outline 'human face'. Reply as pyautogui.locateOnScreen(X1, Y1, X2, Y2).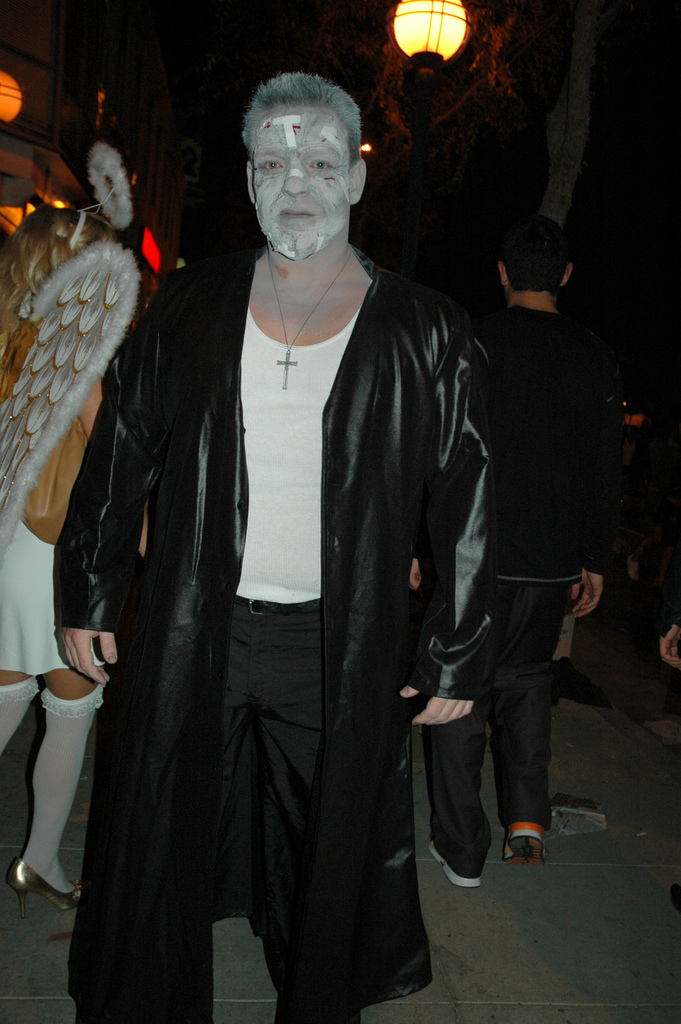
pyautogui.locateOnScreen(253, 105, 351, 262).
